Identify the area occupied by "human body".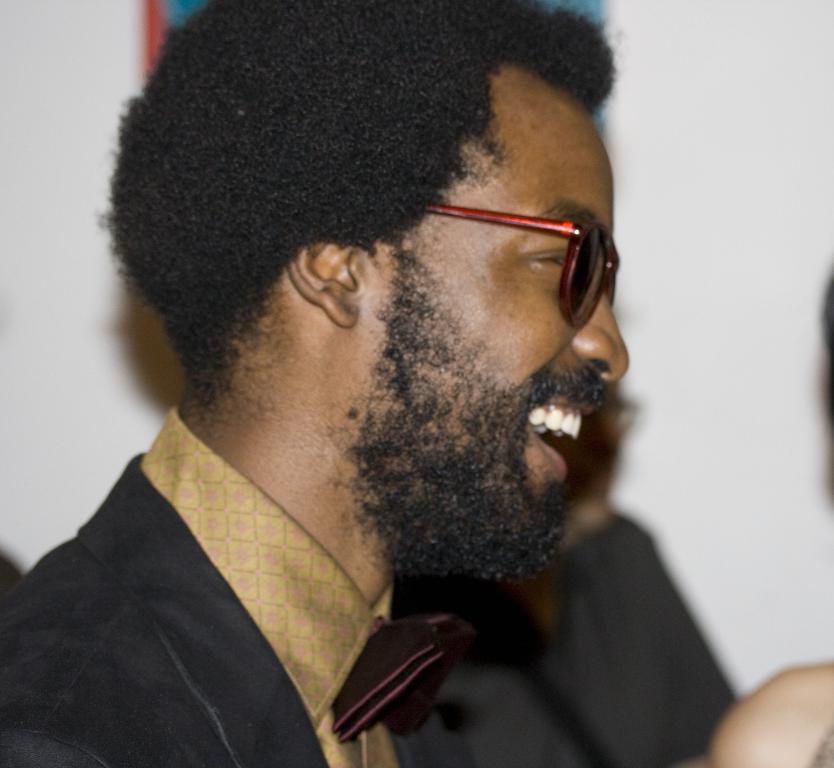
Area: x1=106, y1=0, x2=632, y2=766.
